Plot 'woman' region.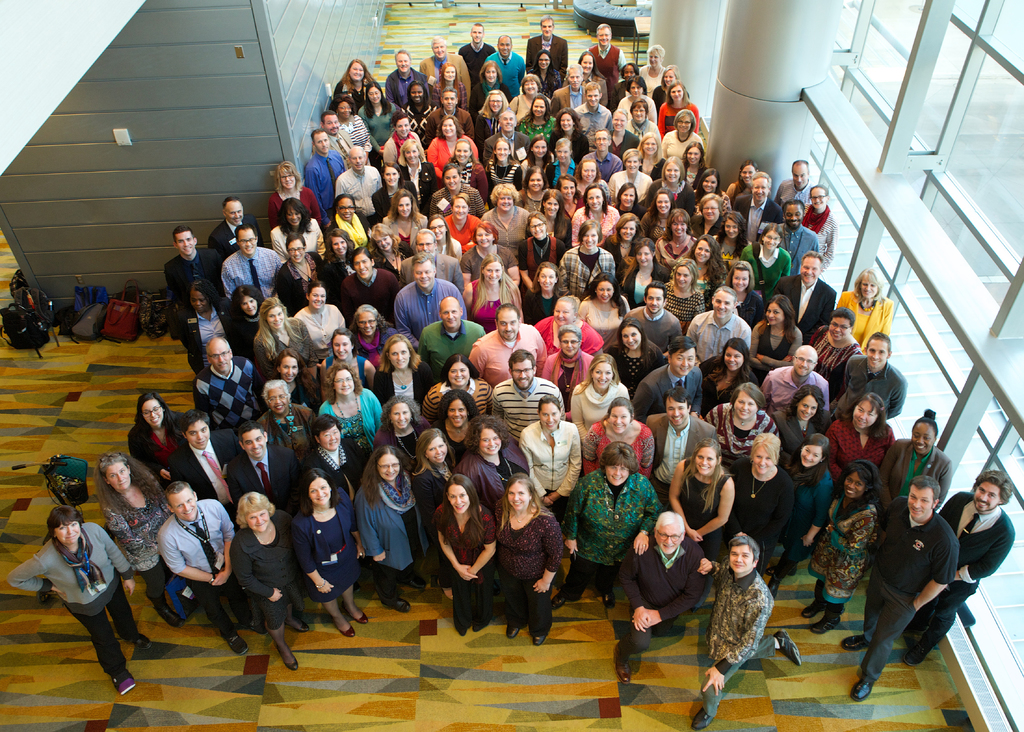
Plotted at (94, 447, 175, 628).
